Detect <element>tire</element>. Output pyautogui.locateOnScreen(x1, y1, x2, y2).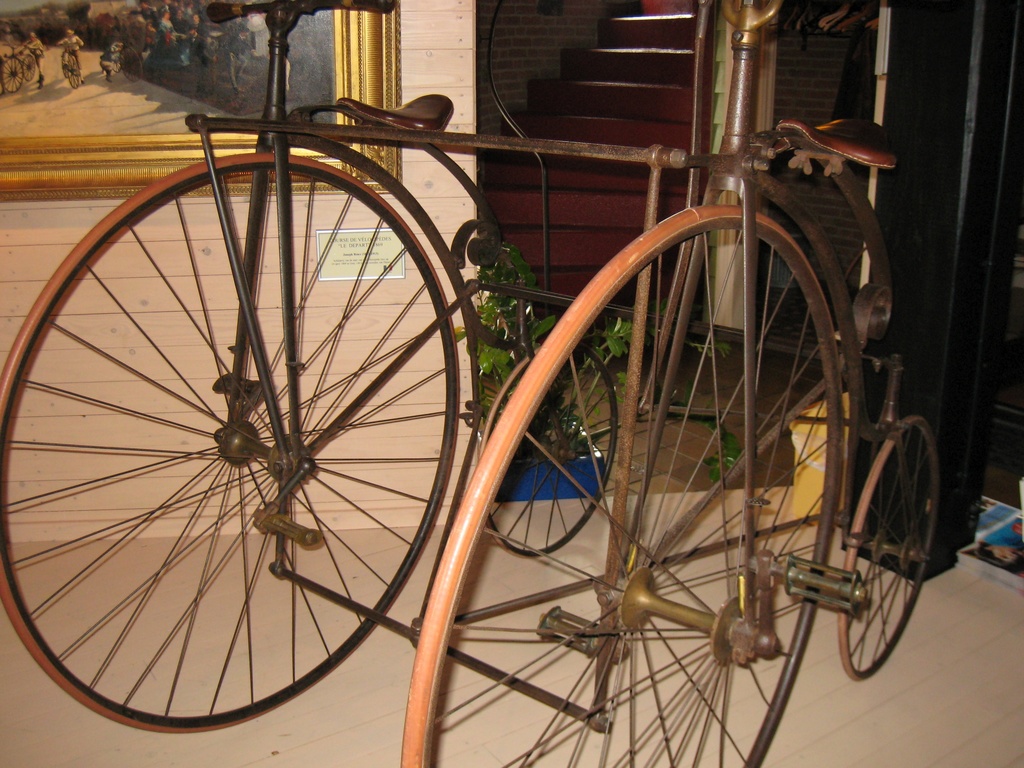
pyautogui.locateOnScreen(29, 108, 447, 762).
